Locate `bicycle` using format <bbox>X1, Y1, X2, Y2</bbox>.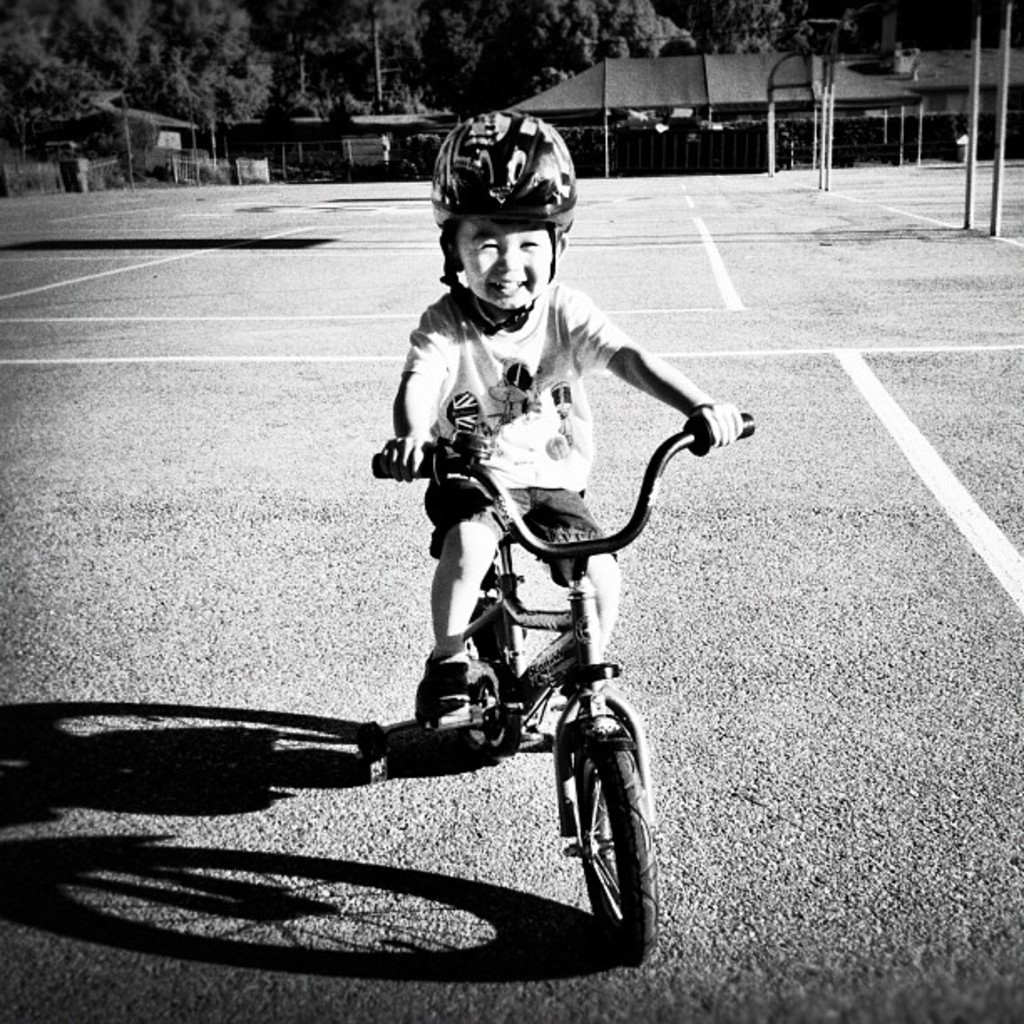
<bbox>321, 413, 723, 930</bbox>.
